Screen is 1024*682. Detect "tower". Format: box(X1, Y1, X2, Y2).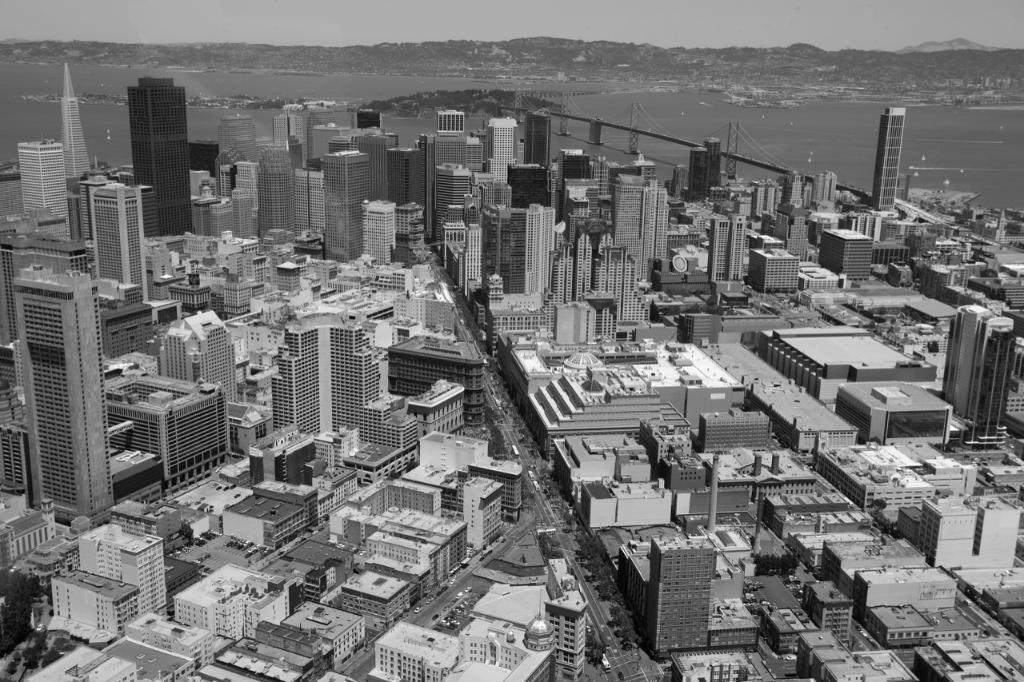
box(402, 377, 470, 437).
